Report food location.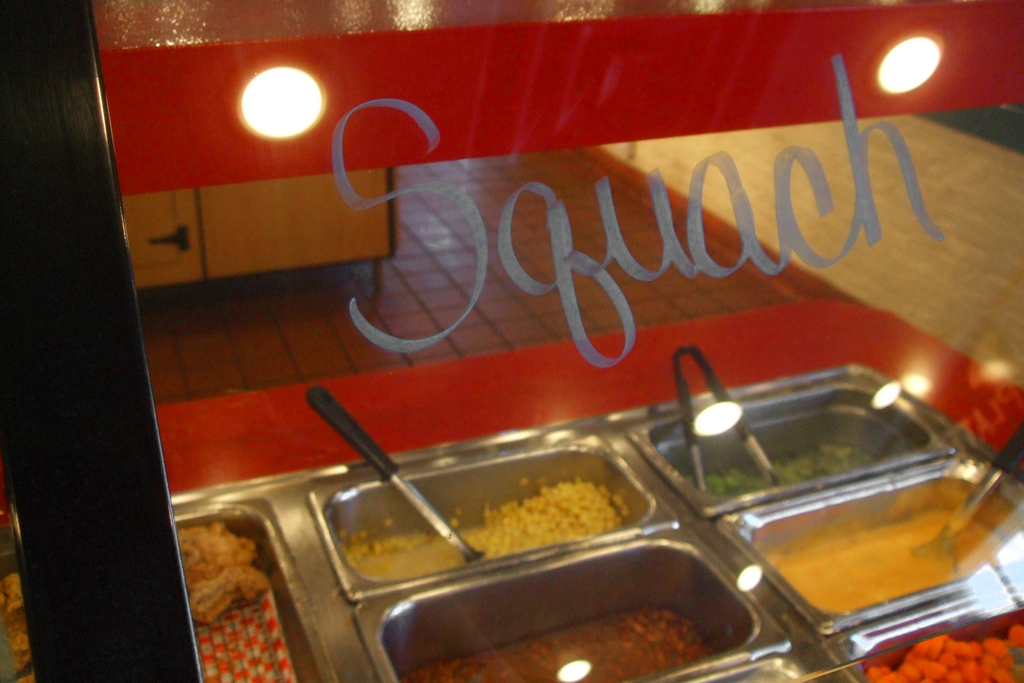
Report: (x1=189, y1=563, x2=273, y2=624).
